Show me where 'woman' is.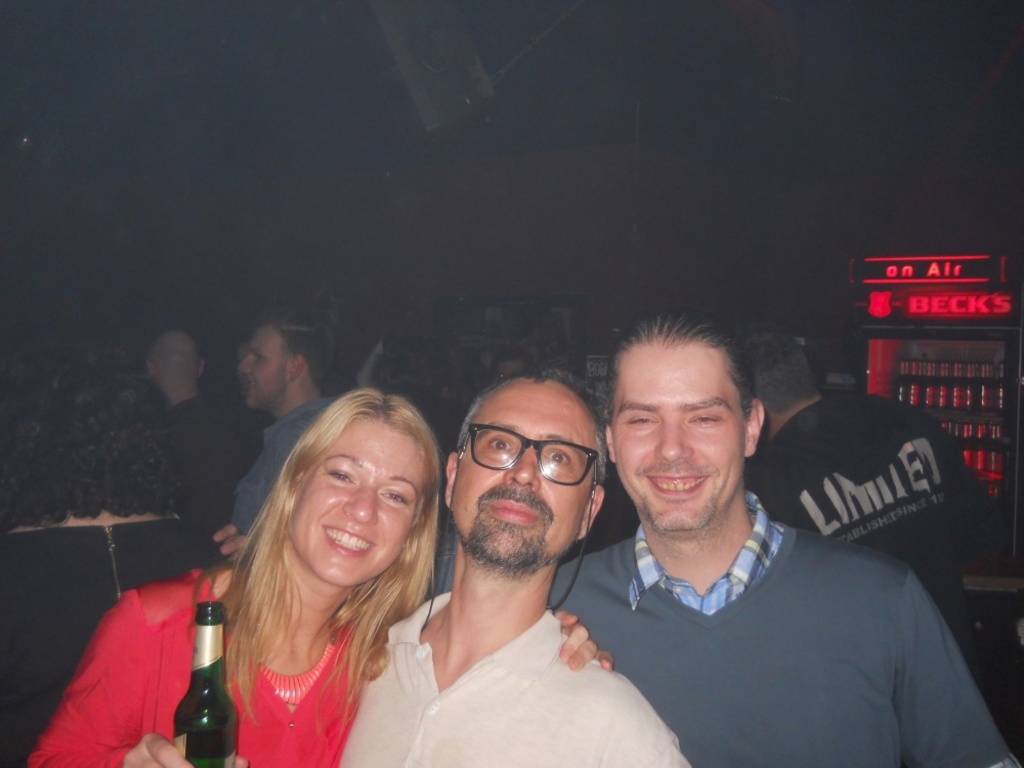
'woman' is at <region>30, 391, 605, 767</region>.
